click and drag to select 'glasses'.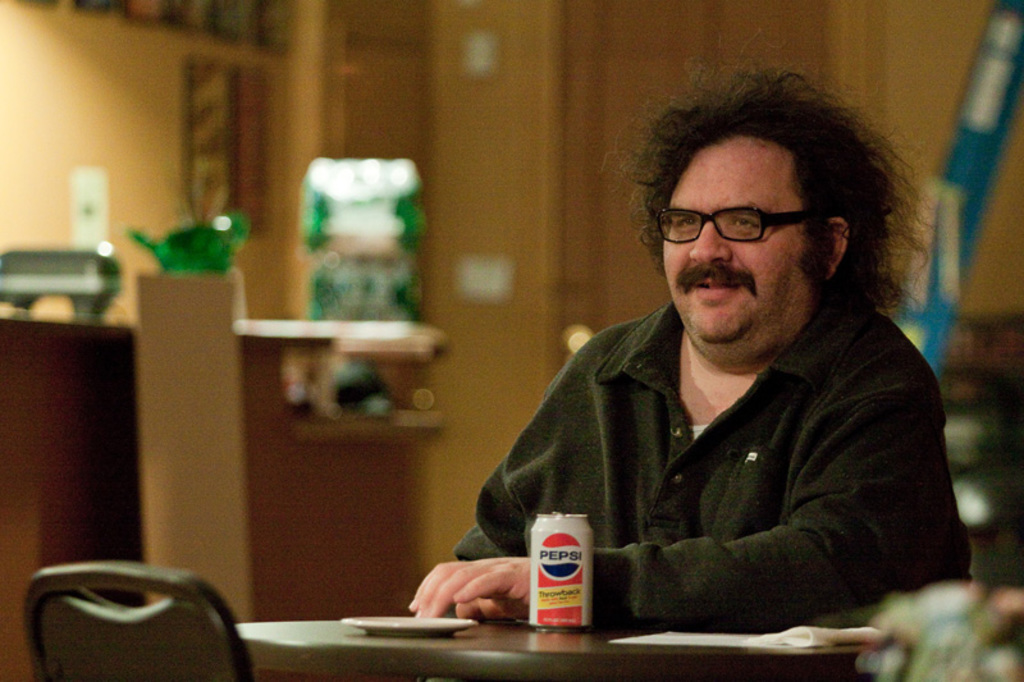
Selection: region(660, 194, 826, 246).
